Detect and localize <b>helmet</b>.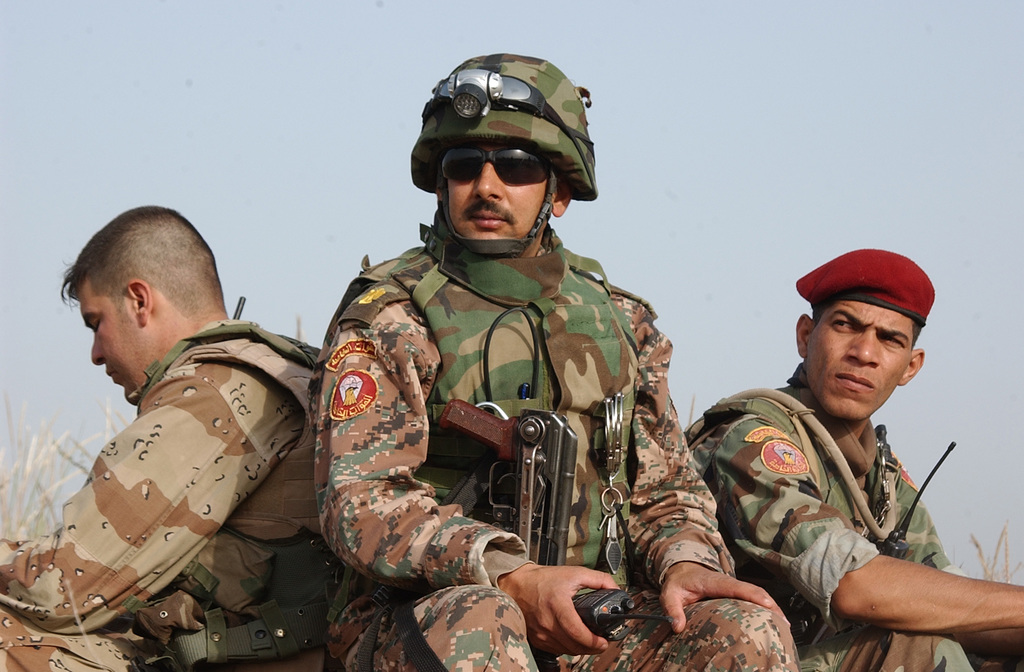
Localized at 405 54 602 274.
